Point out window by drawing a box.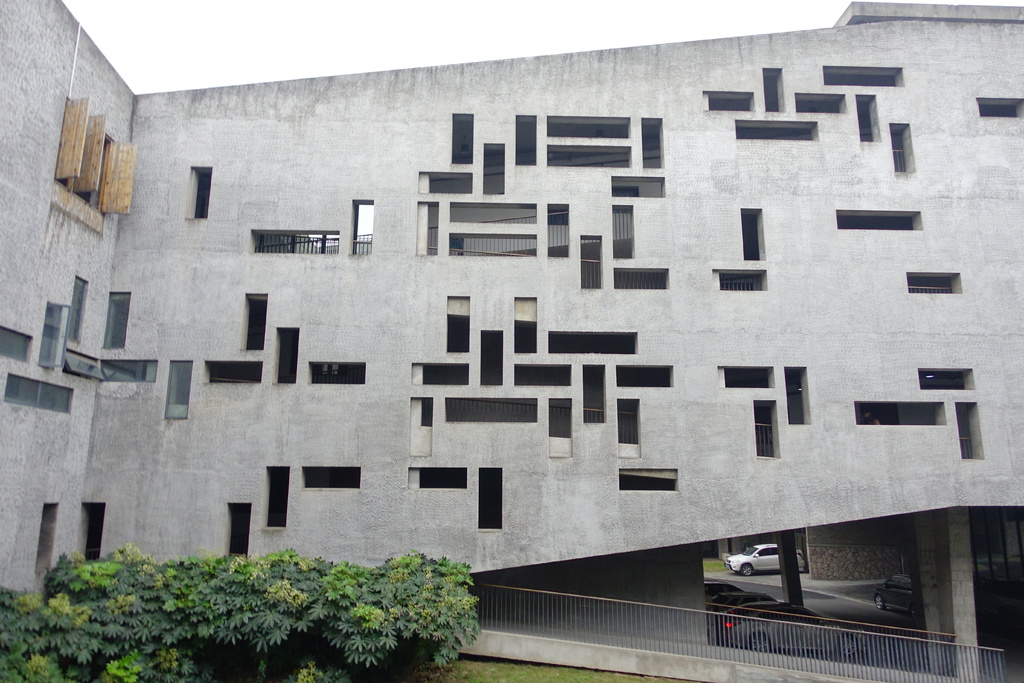
select_region(835, 209, 924, 234).
